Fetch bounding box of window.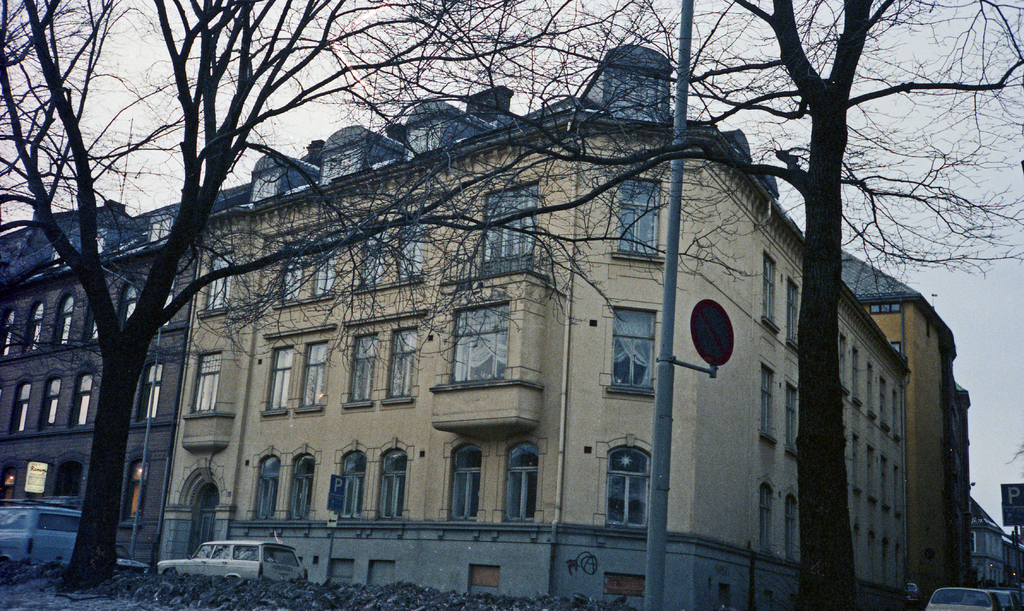
Bbox: Rect(192, 354, 223, 413).
